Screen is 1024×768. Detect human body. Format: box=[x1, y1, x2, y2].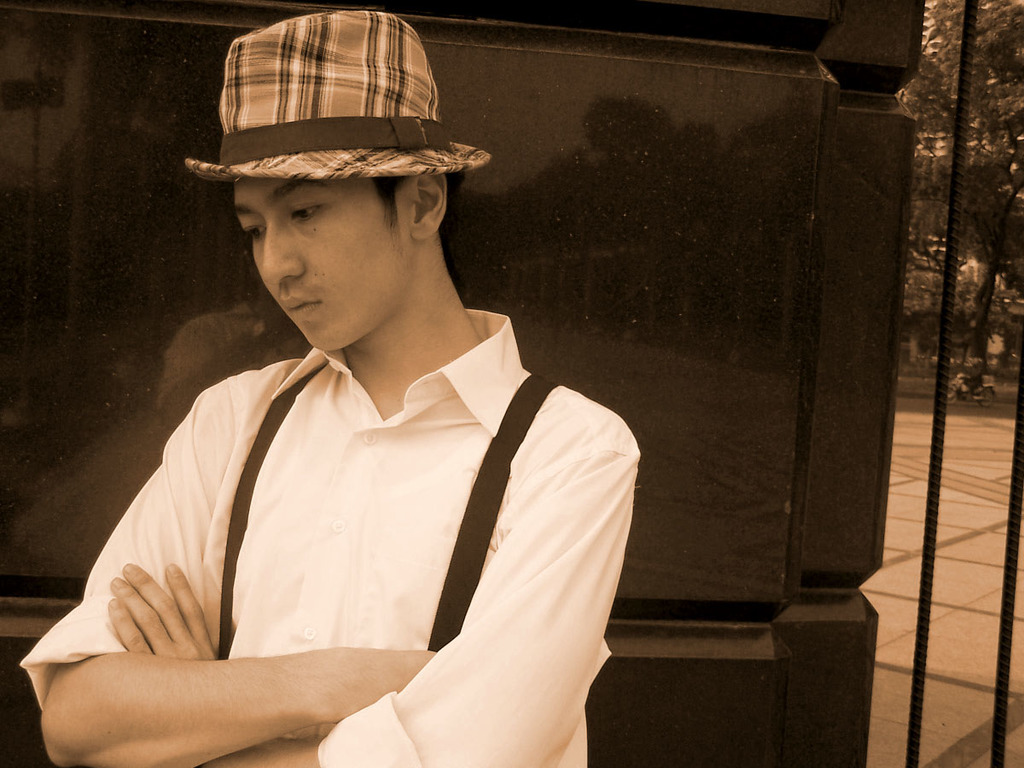
box=[66, 137, 644, 757].
